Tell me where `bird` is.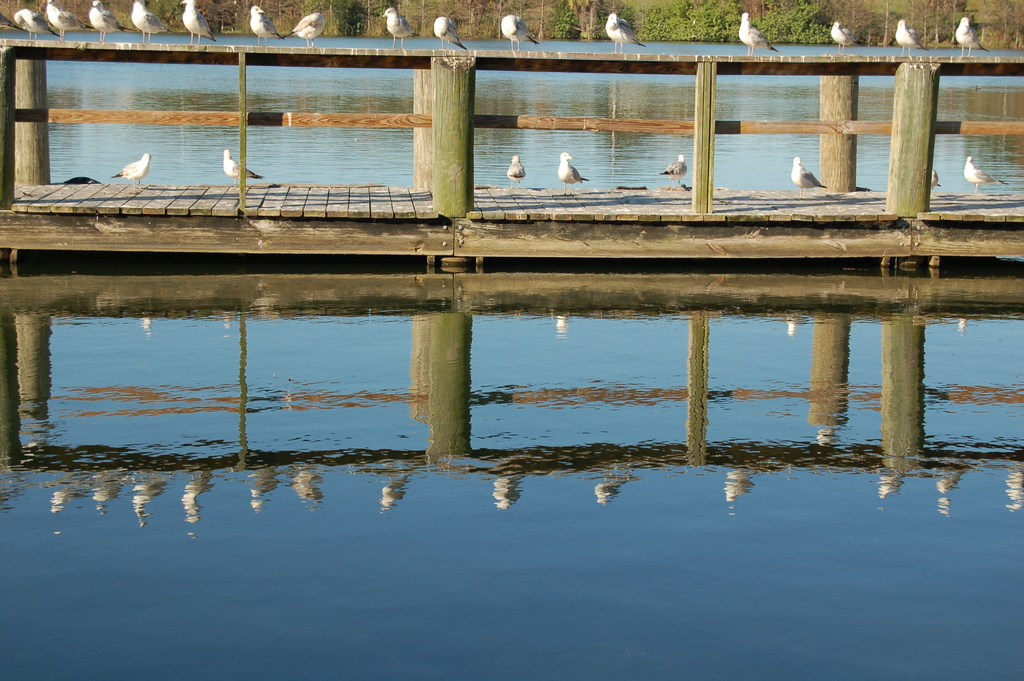
`bird` is at select_region(960, 151, 1005, 192).
